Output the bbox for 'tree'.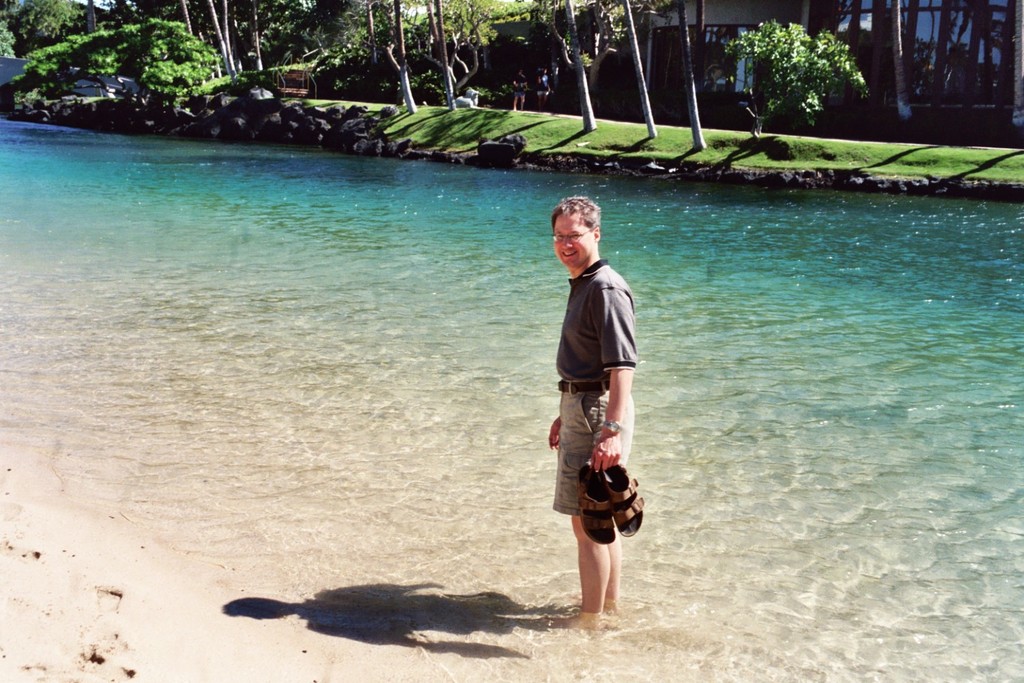
select_region(623, 0, 656, 138).
